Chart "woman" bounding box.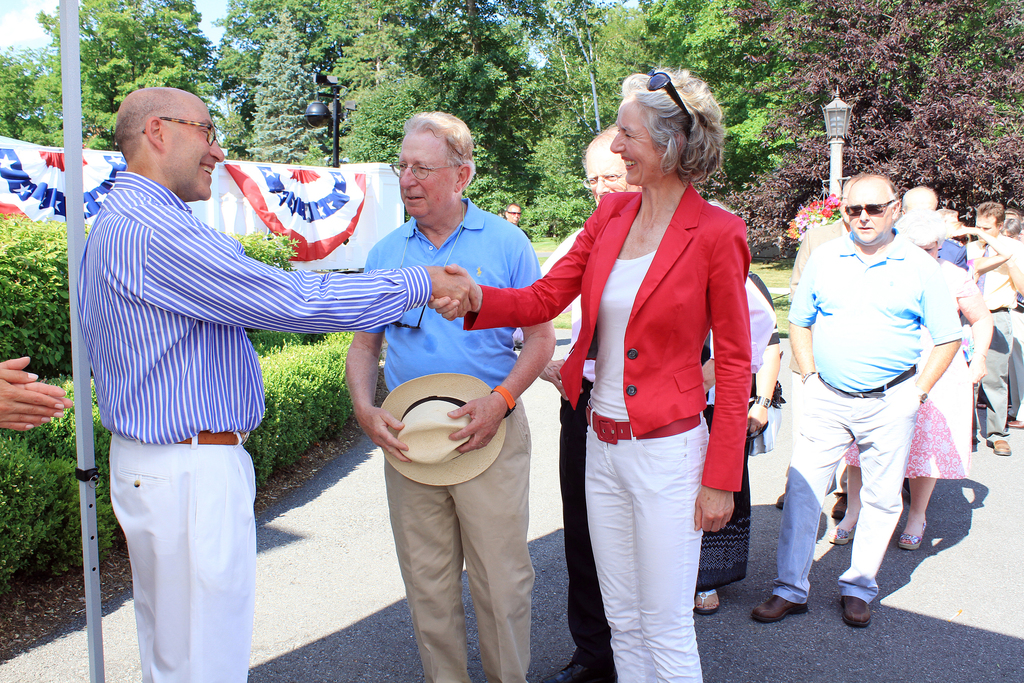
Charted: 439:102:749:662.
